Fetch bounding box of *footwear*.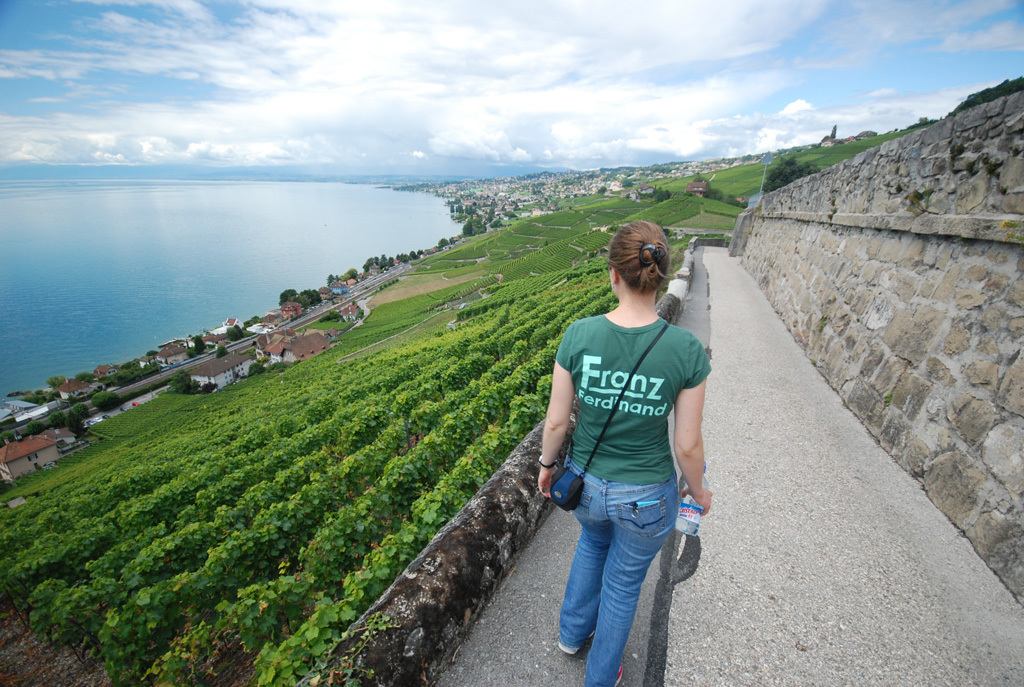
Bbox: {"left": 616, "top": 668, "right": 622, "bottom": 682}.
